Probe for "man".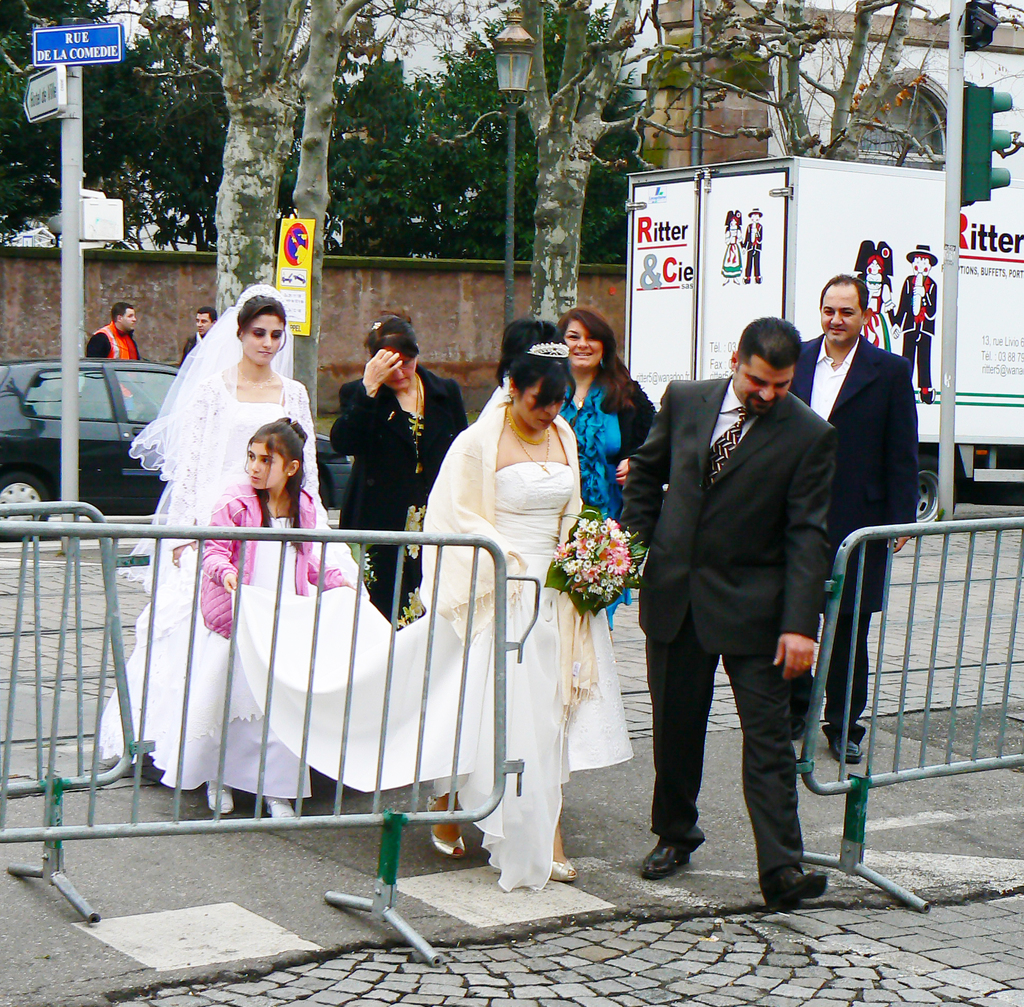
Probe result: (left=620, top=313, right=837, bottom=907).
